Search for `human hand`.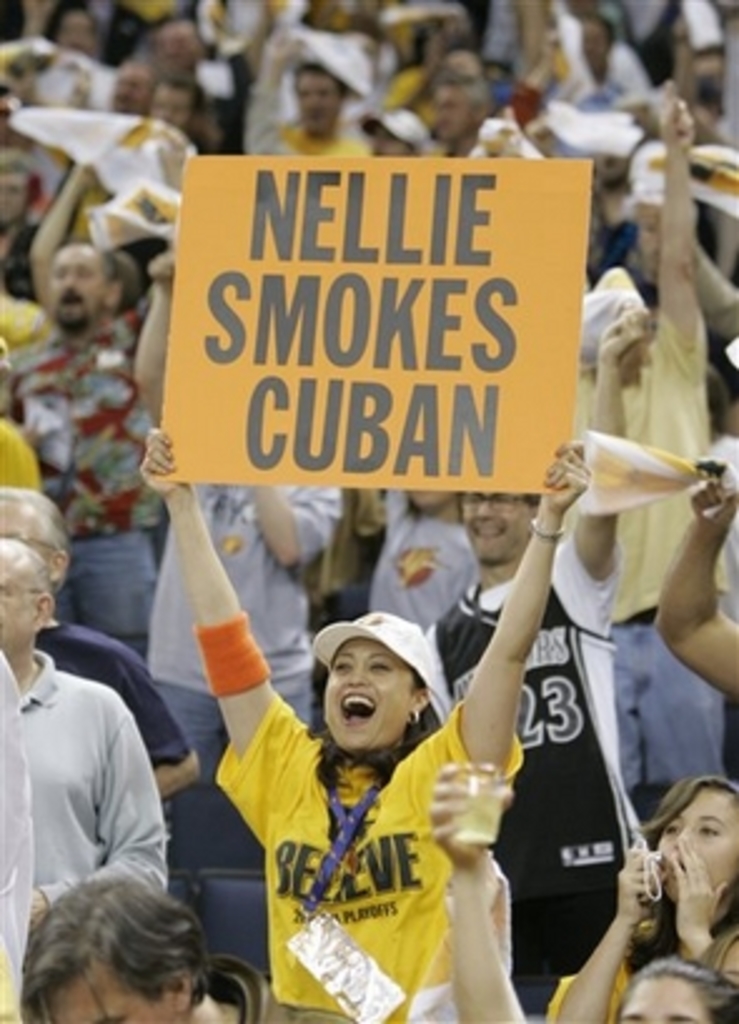
Found at BBox(669, 834, 729, 944).
